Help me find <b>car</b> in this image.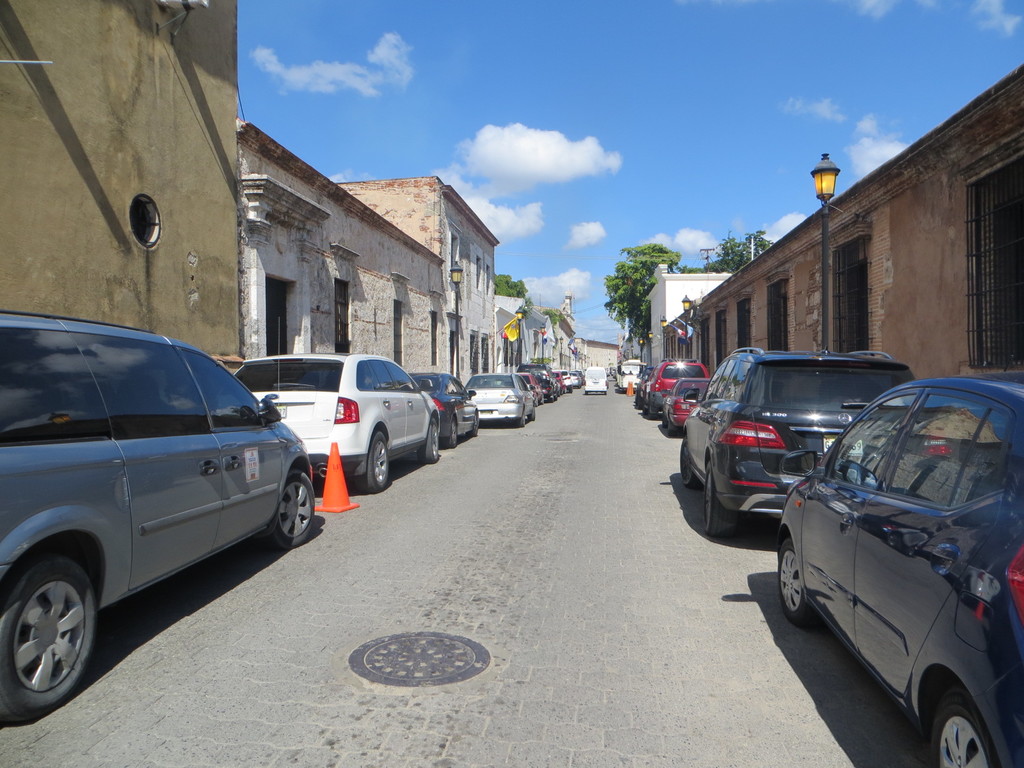
Found it: bbox=(768, 371, 1023, 767).
